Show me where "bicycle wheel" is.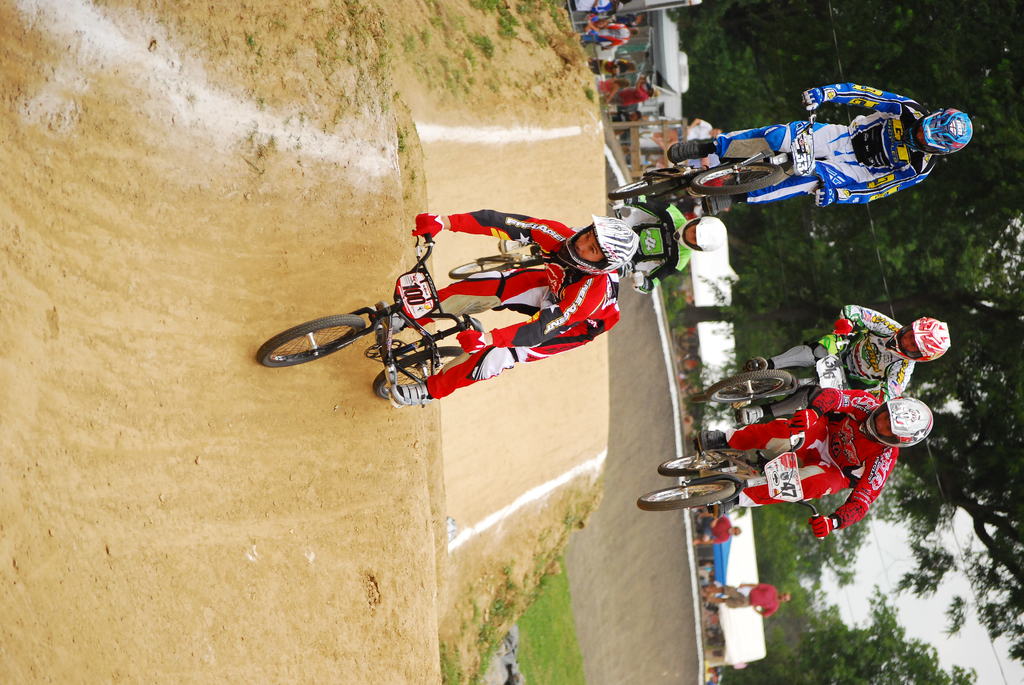
"bicycle wheel" is at 654 449 742 484.
